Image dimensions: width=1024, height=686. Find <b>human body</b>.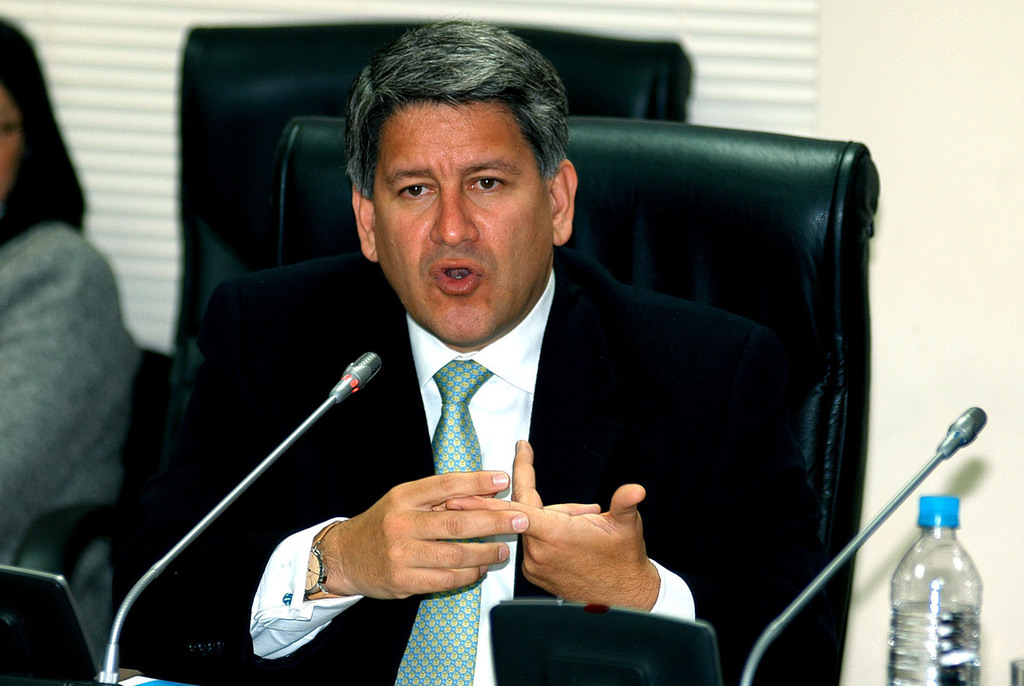
(0,214,143,673).
